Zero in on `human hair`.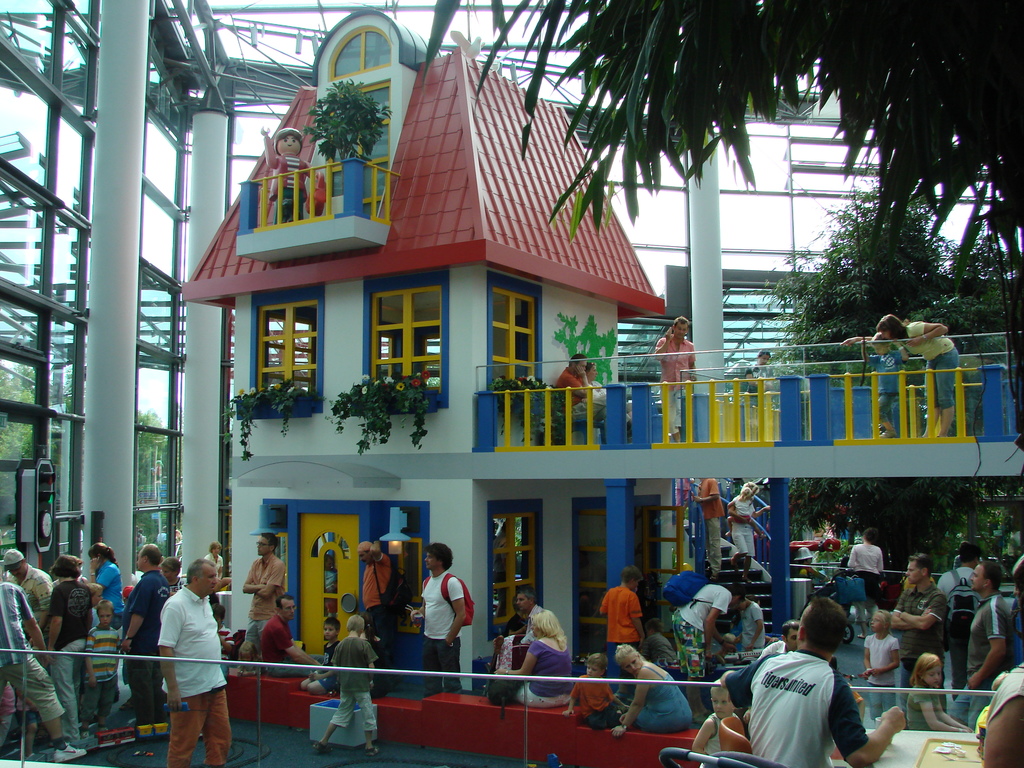
Zeroed in: (863,527,878,541).
